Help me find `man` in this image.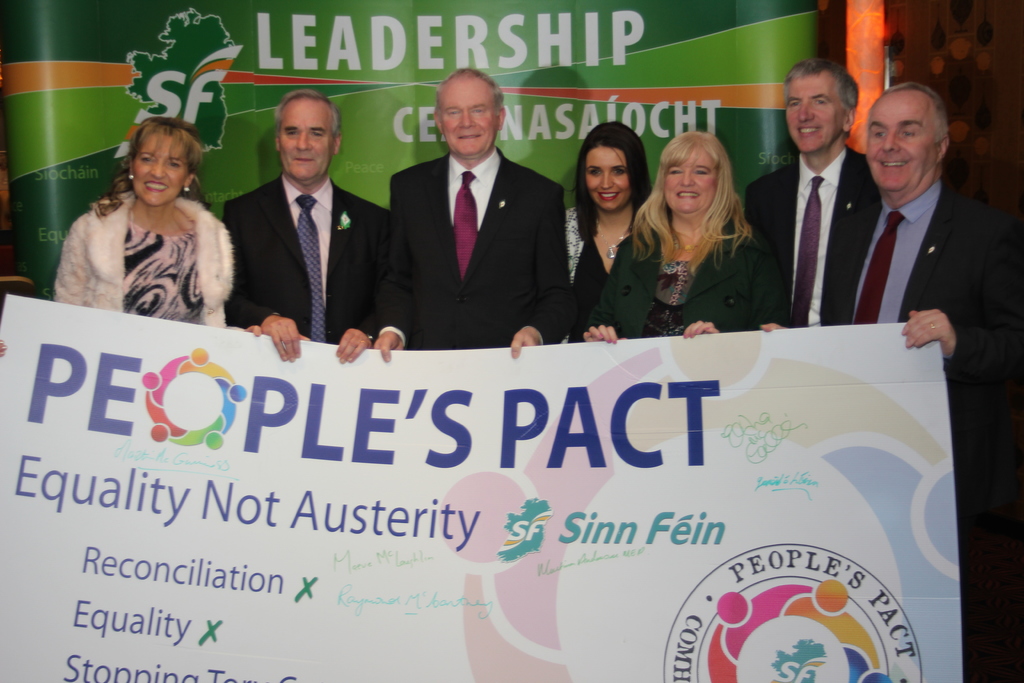
Found it: l=383, t=76, r=573, b=361.
